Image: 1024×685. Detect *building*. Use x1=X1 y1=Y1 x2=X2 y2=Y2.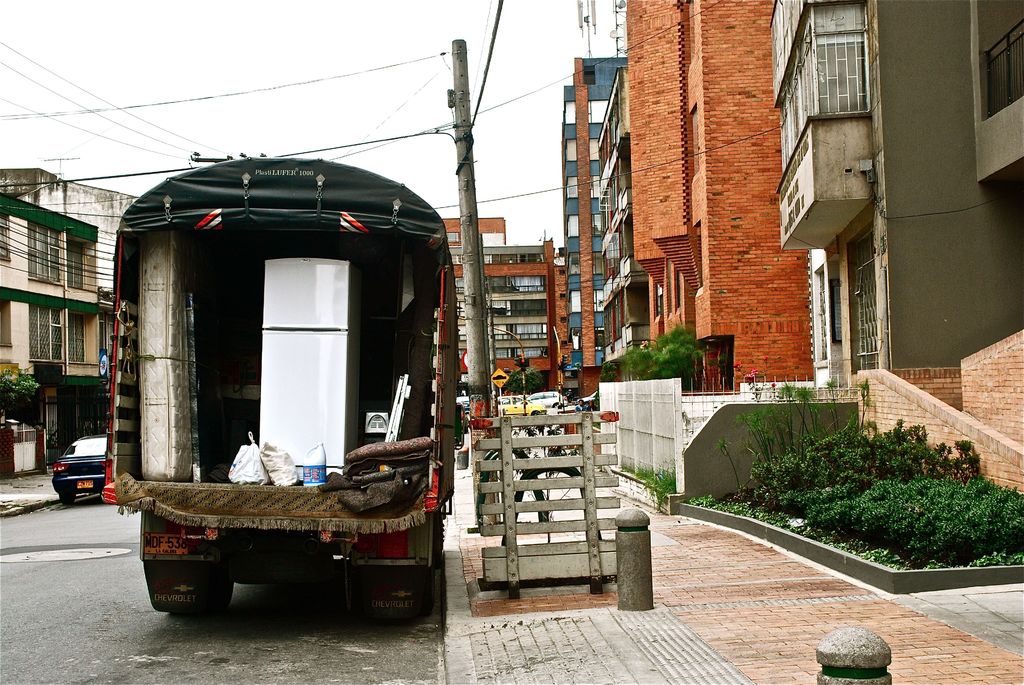
x1=2 y1=164 x2=134 y2=375.
